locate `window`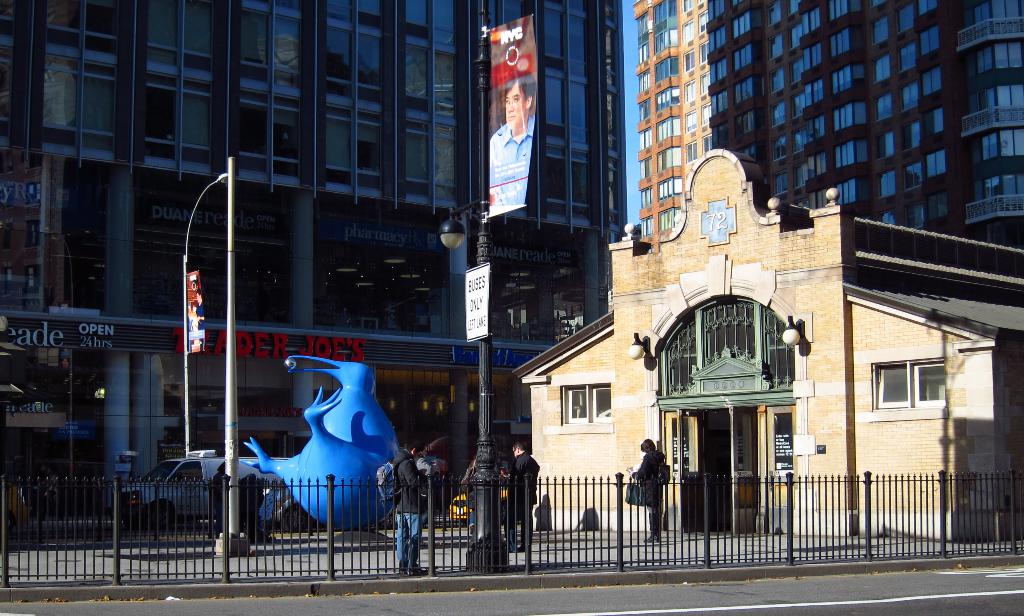
l=973, t=46, r=1023, b=72
